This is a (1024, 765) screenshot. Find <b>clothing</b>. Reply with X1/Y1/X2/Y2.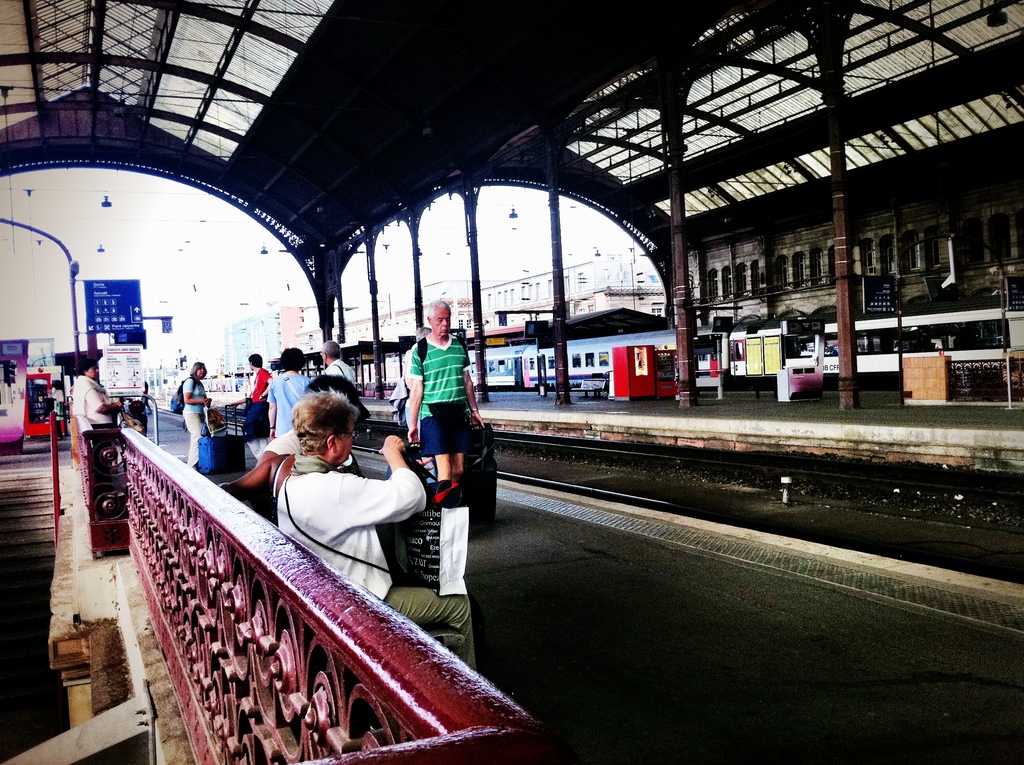
408/321/483/502.
